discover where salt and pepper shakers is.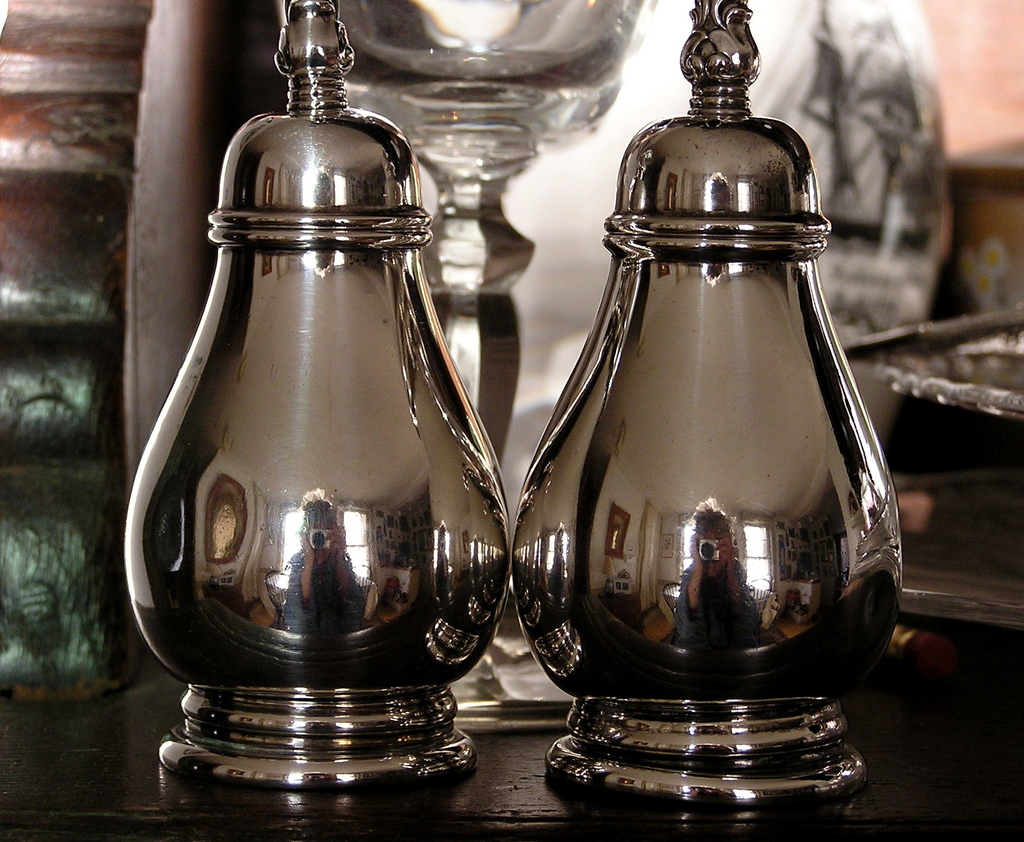
Discovered at [552,115,897,786].
